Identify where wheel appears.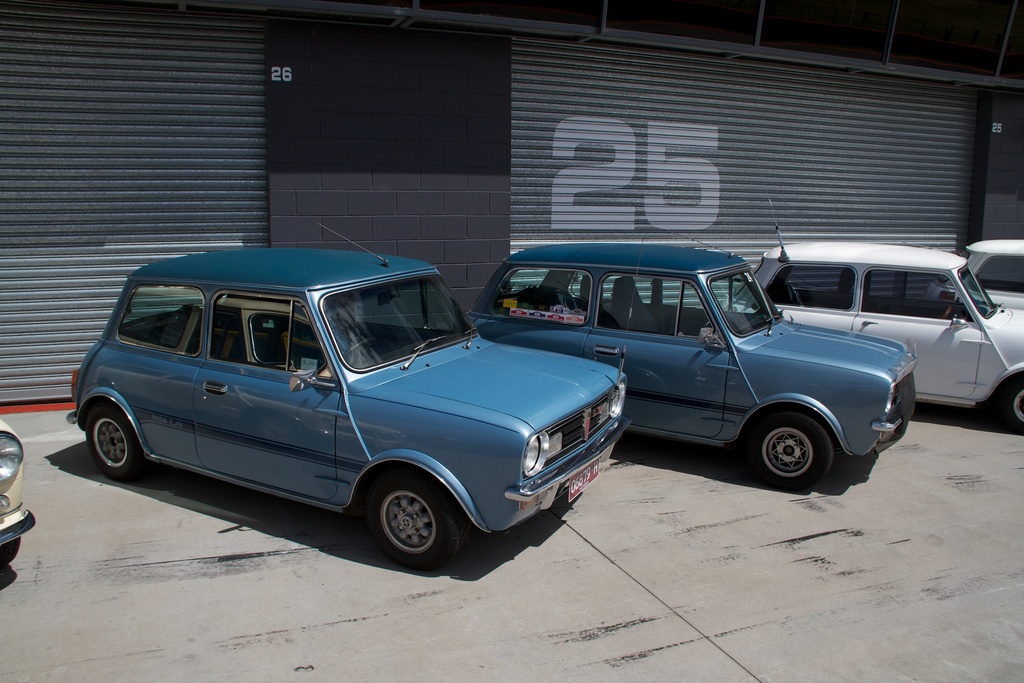
Appears at {"x1": 86, "y1": 408, "x2": 143, "y2": 480}.
